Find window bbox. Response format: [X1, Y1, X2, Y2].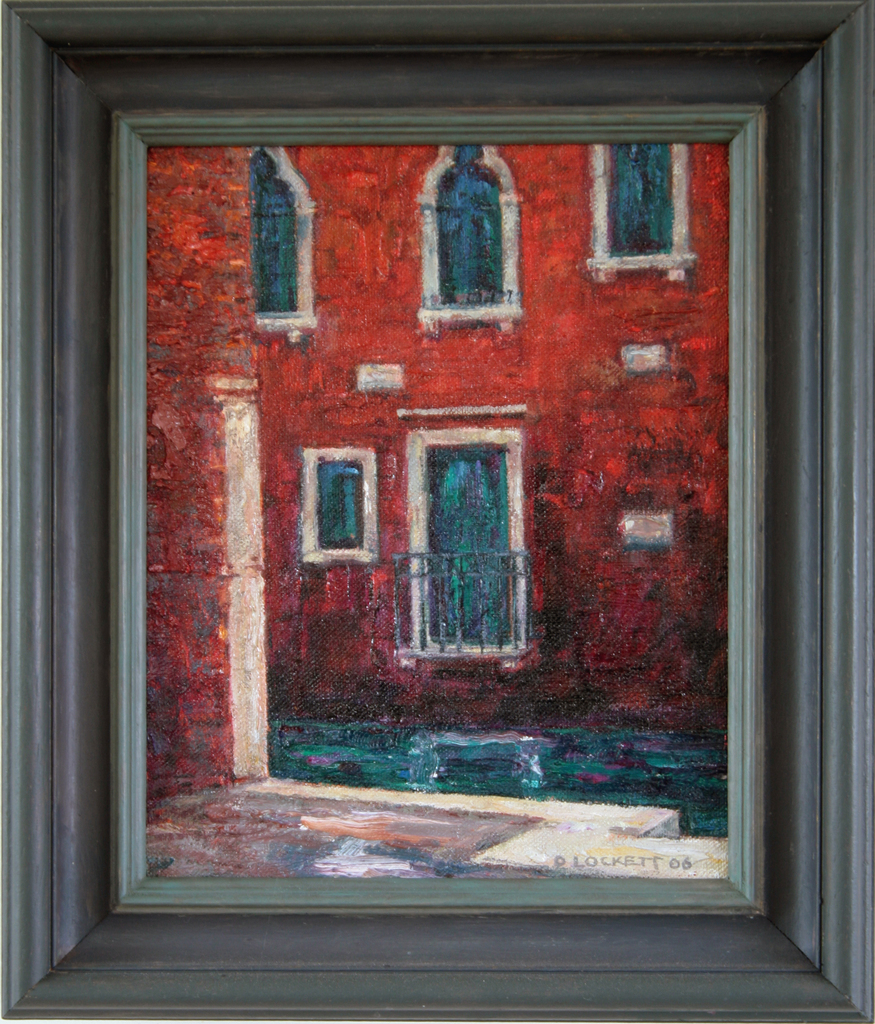
[248, 141, 322, 346].
